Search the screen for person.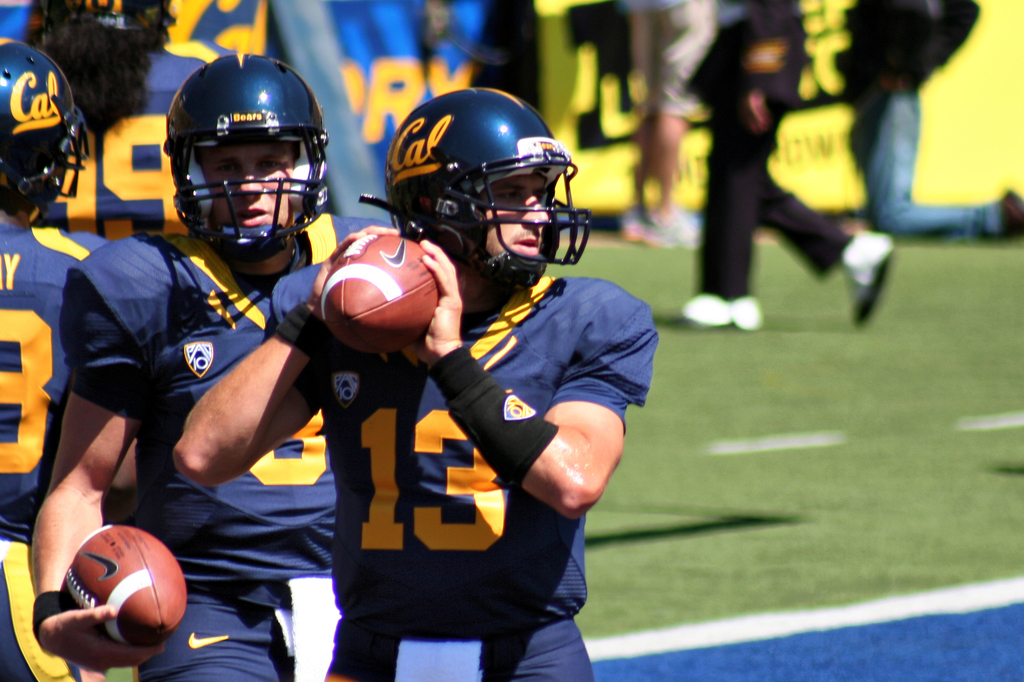
Found at bbox=[0, 0, 298, 253].
